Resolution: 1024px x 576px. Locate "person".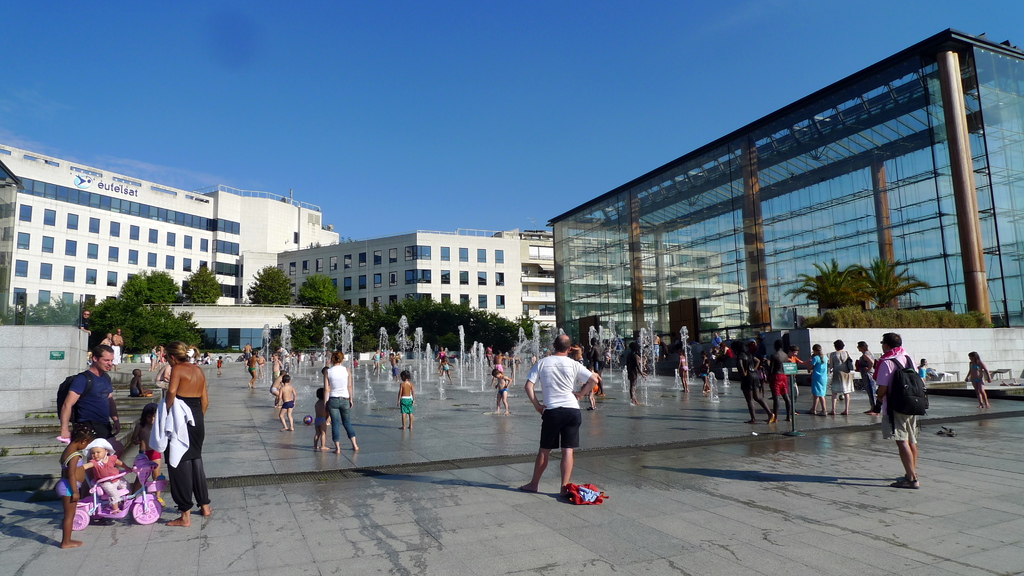
436, 354, 454, 385.
